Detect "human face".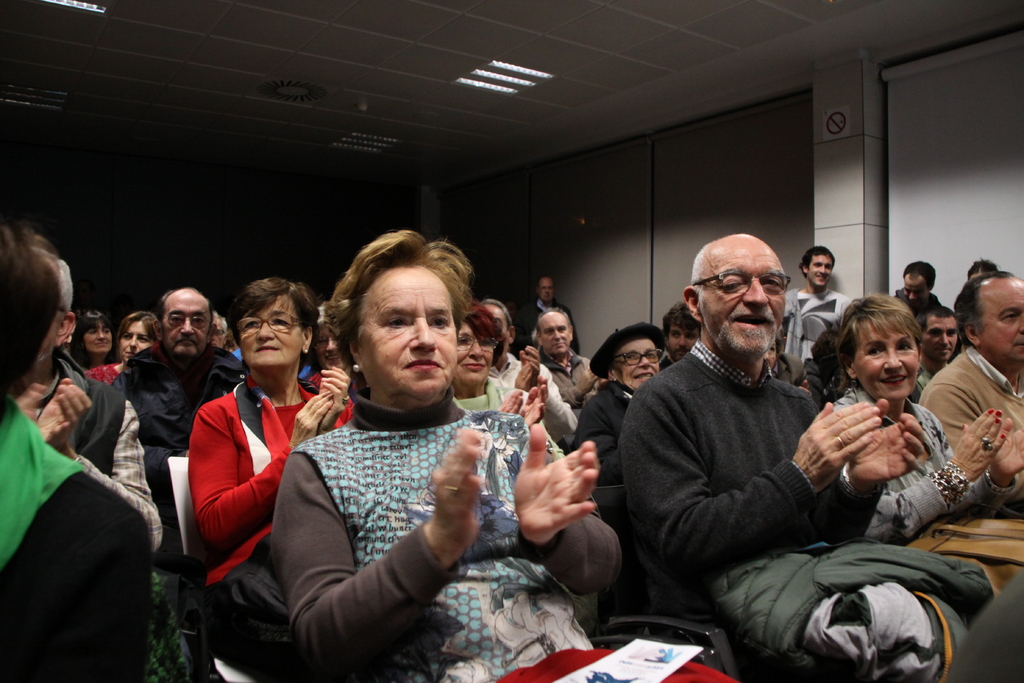
Detected at [356,262,458,399].
